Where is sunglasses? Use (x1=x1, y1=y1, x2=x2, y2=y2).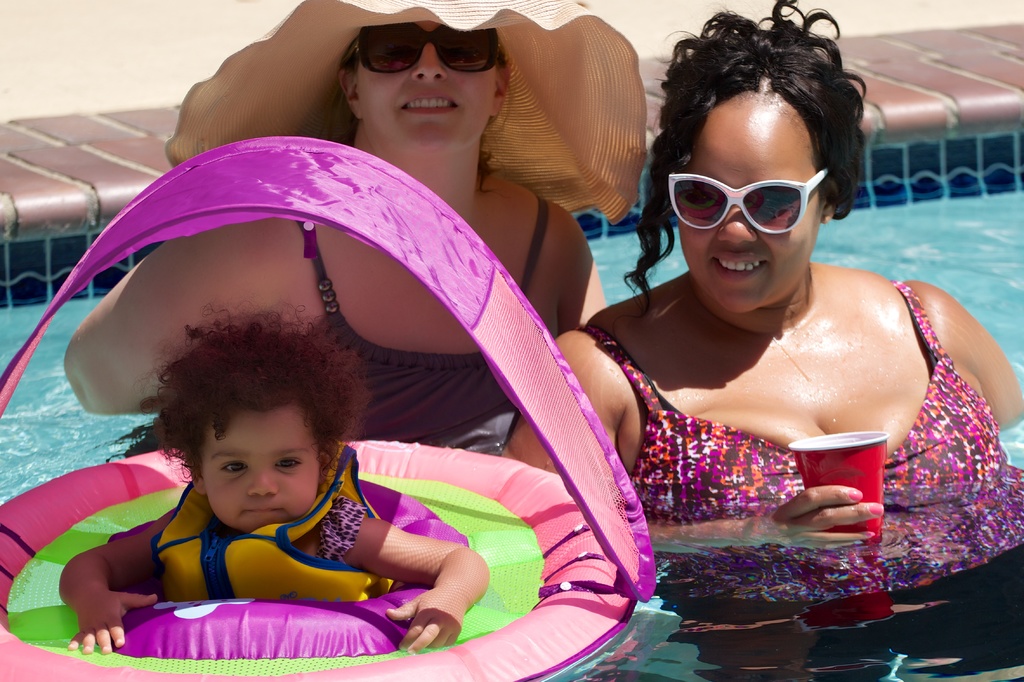
(x1=670, y1=168, x2=830, y2=235).
